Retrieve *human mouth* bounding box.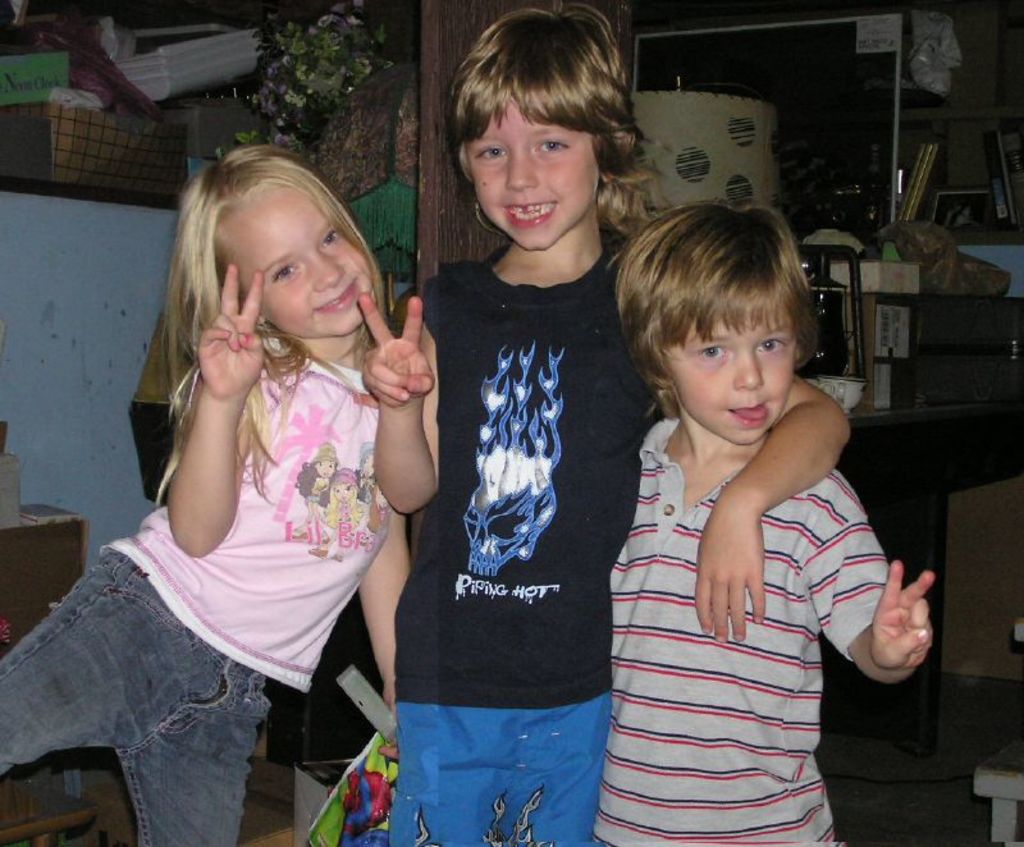
Bounding box: [503, 203, 552, 226].
